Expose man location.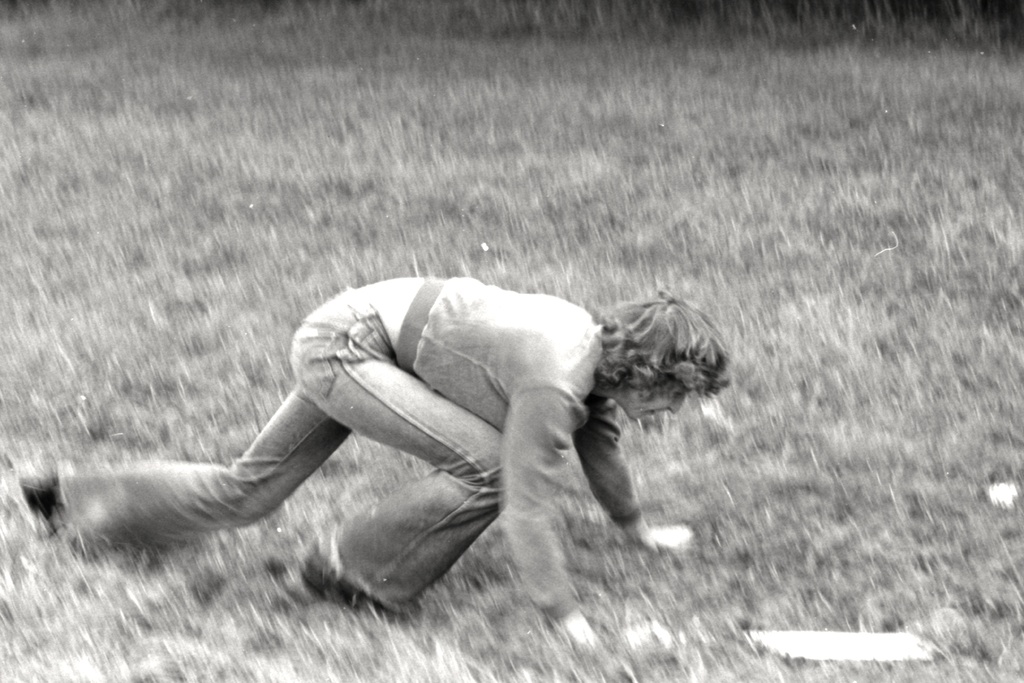
Exposed at [17,279,730,643].
